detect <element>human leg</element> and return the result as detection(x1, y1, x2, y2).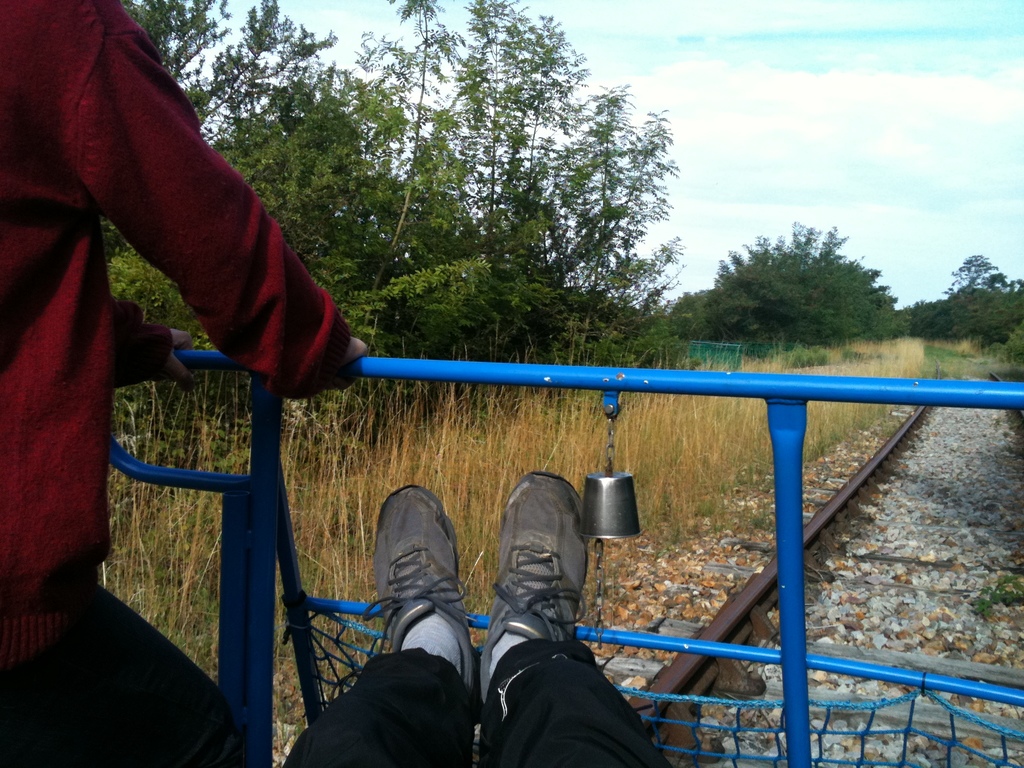
detection(481, 470, 678, 767).
